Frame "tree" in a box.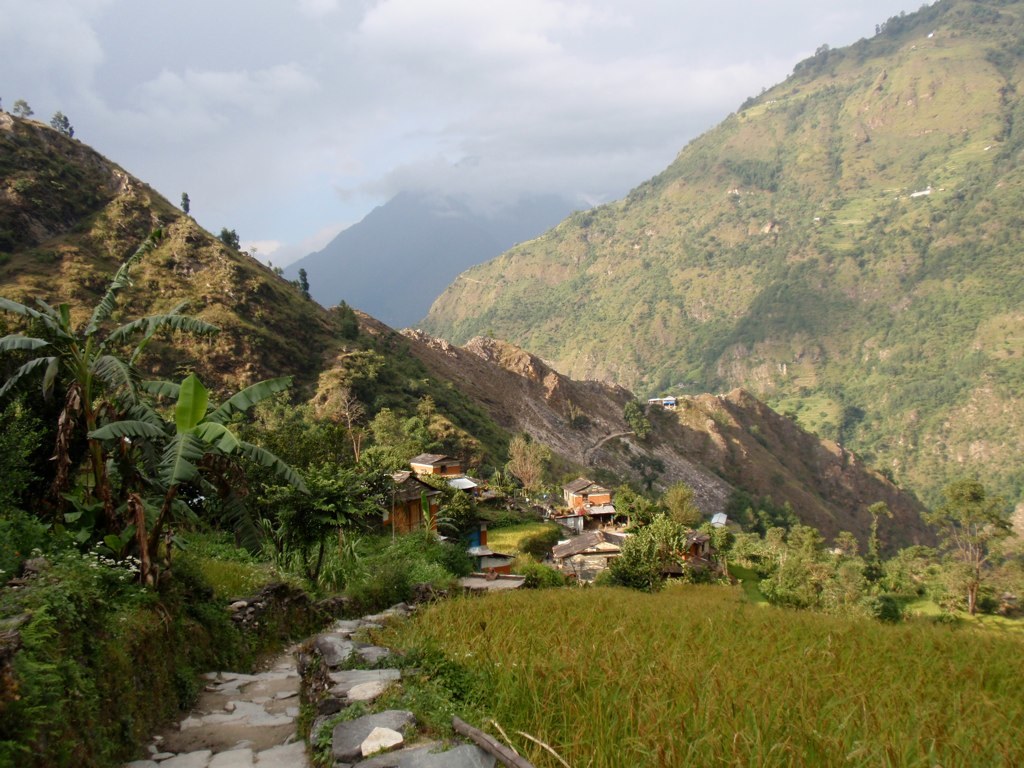
<region>925, 480, 1022, 624</region>.
